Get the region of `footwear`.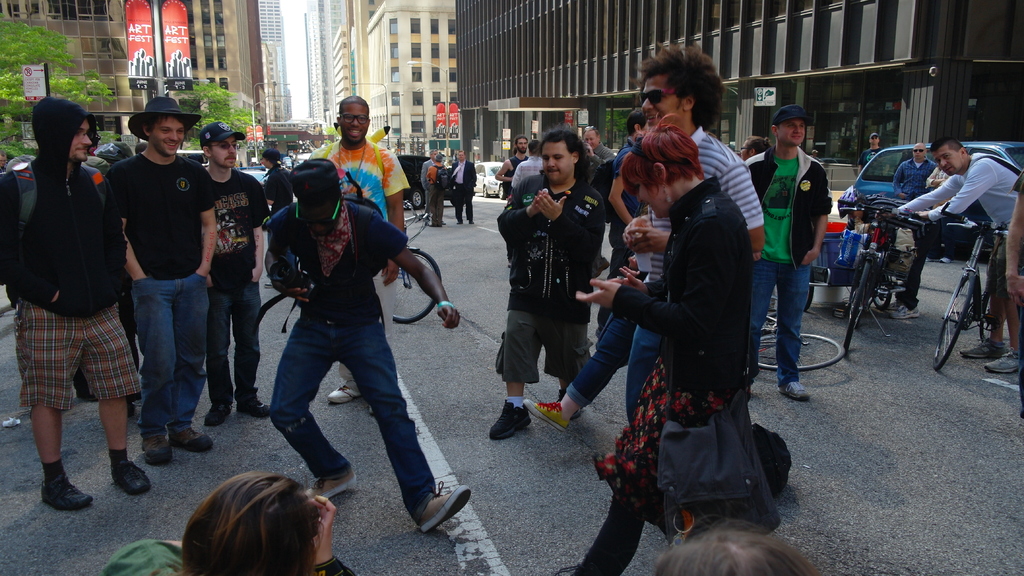
x1=412, y1=478, x2=478, y2=534.
